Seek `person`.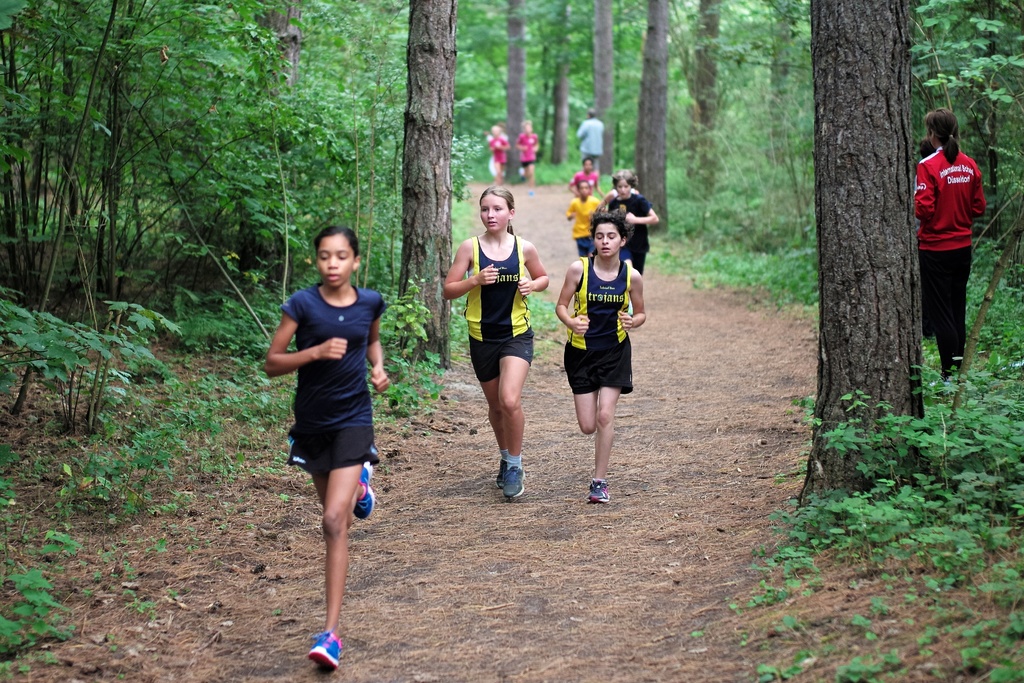
<region>566, 181, 601, 257</region>.
